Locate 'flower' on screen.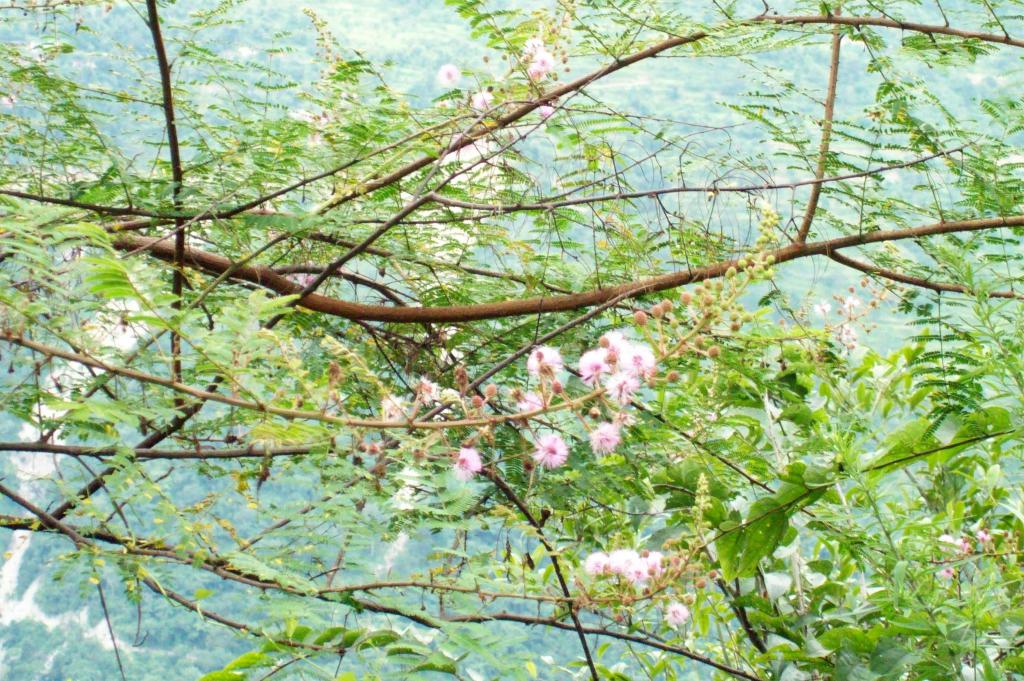
On screen at [x1=379, y1=394, x2=404, y2=420].
